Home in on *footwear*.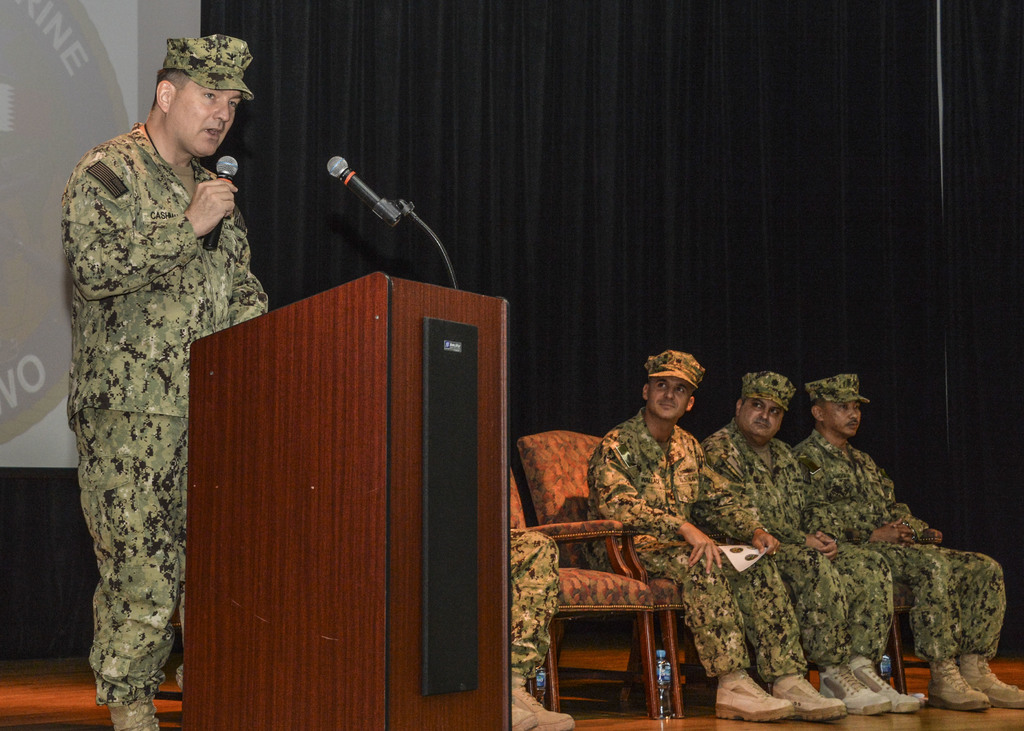
Homed in at select_region(715, 668, 797, 721).
